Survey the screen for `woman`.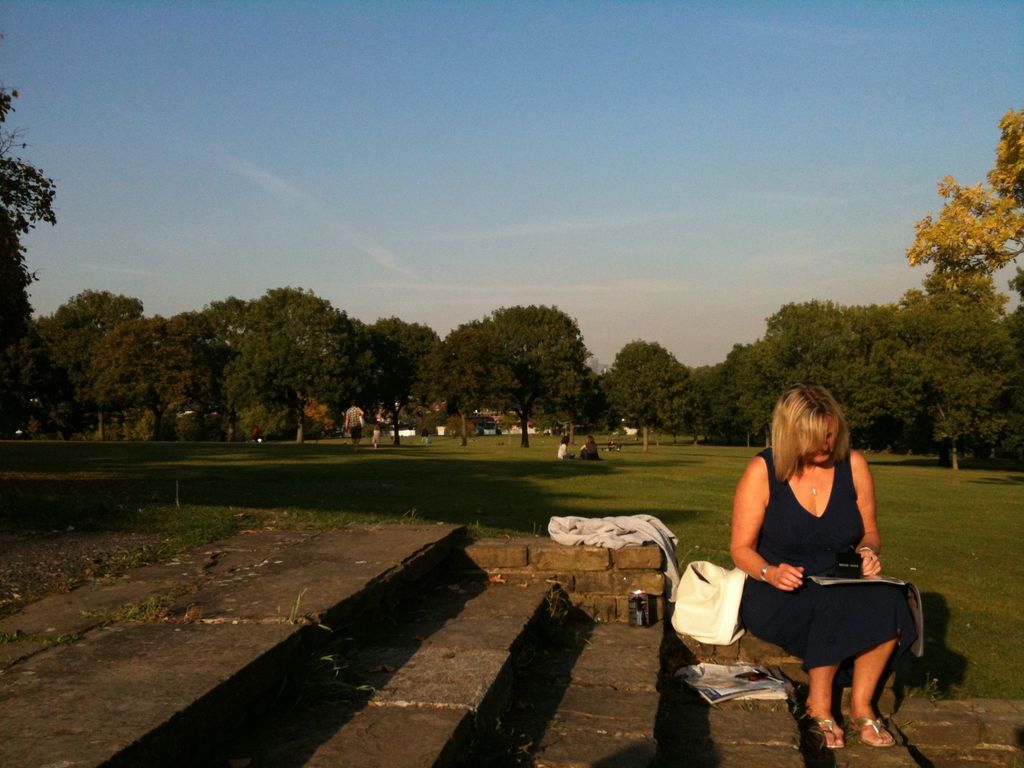
Survey found: pyautogui.locateOnScreen(580, 435, 602, 463).
